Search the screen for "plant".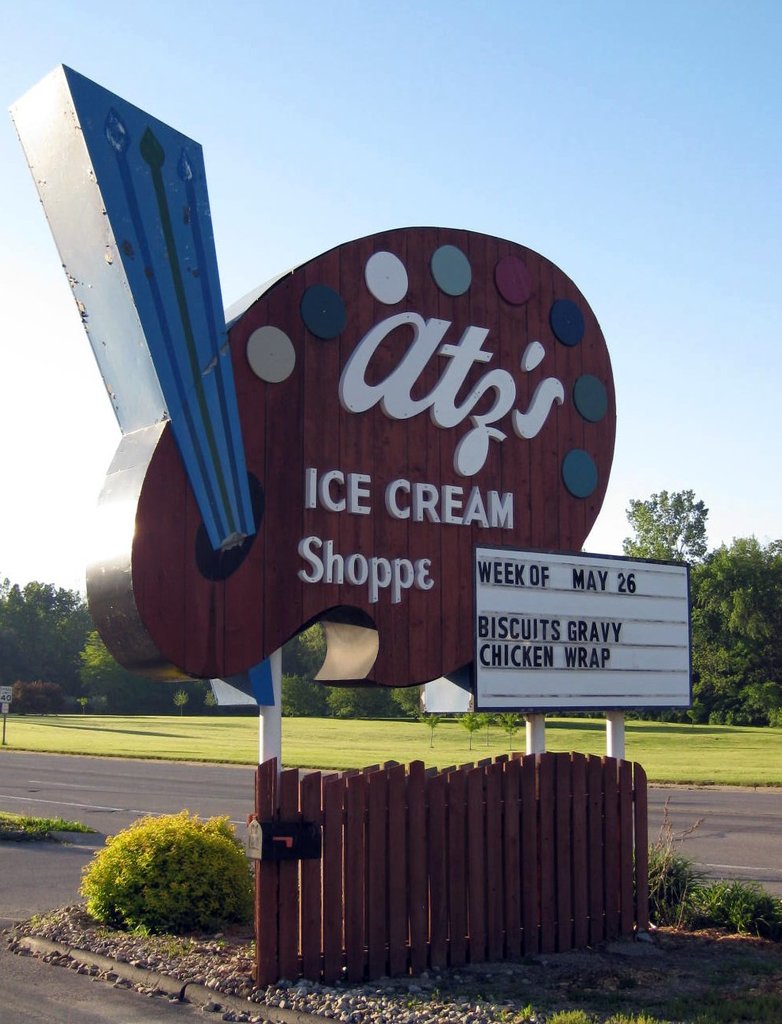
Found at <box>172,687,197,721</box>.
